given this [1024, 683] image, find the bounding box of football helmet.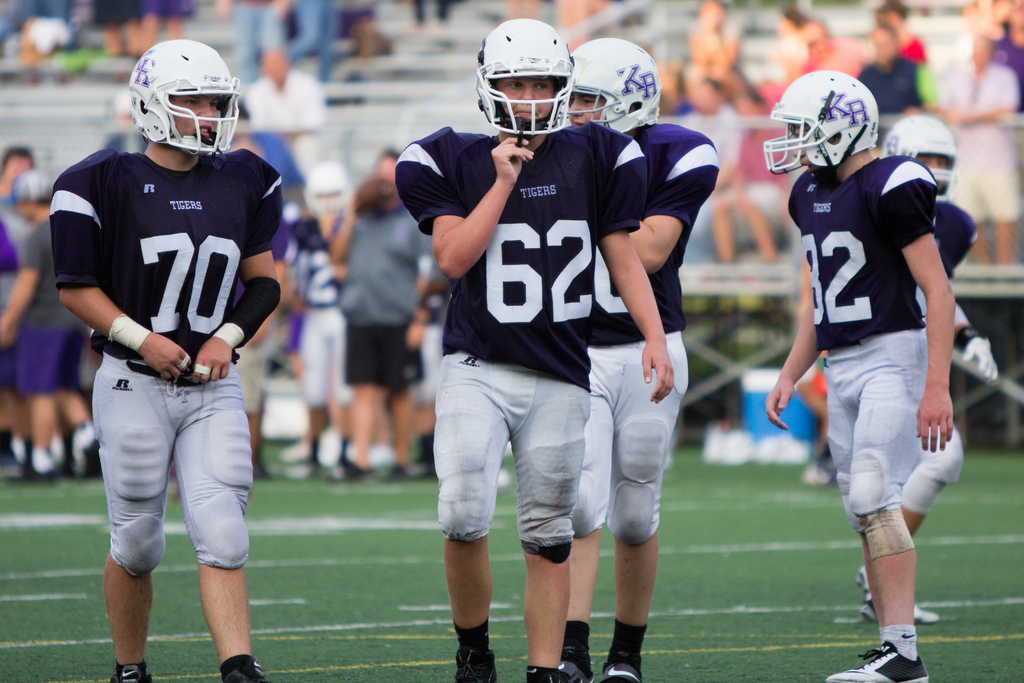
left=299, top=165, right=355, bottom=219.
